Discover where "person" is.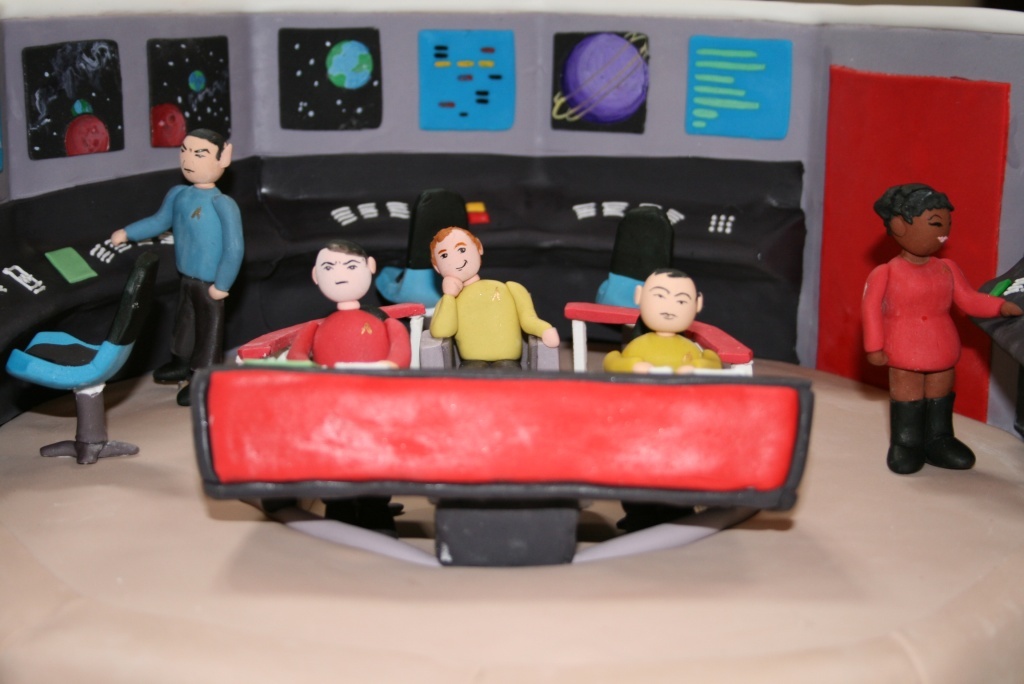
Discovered at box(110, 124, 245, 409).
